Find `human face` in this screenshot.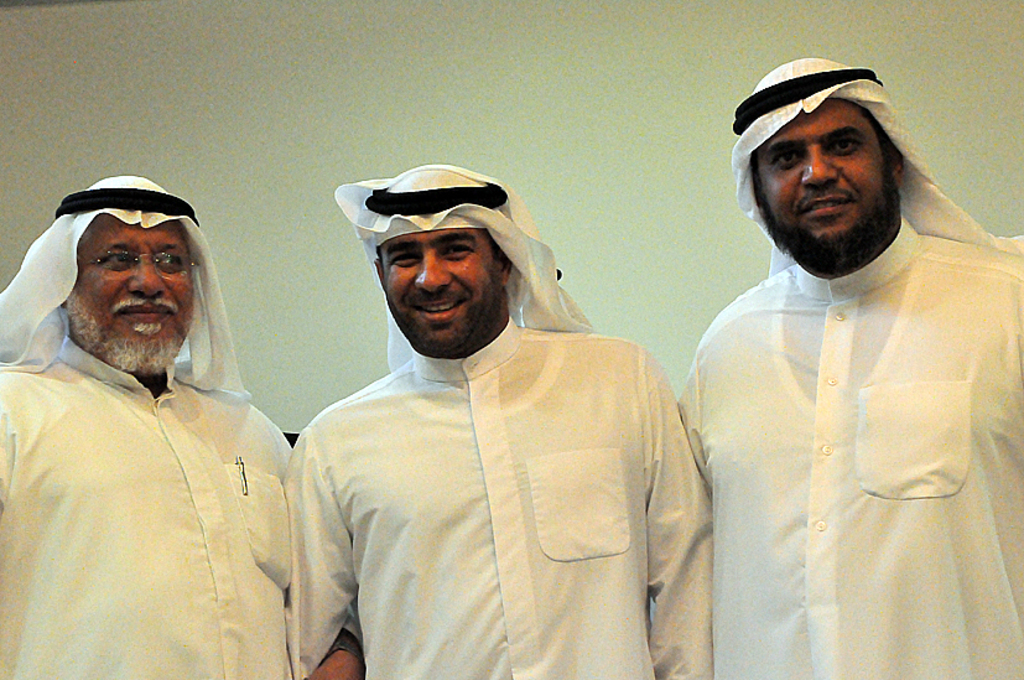
The bounding box for `human face` is (69, 227, 198, 365).
